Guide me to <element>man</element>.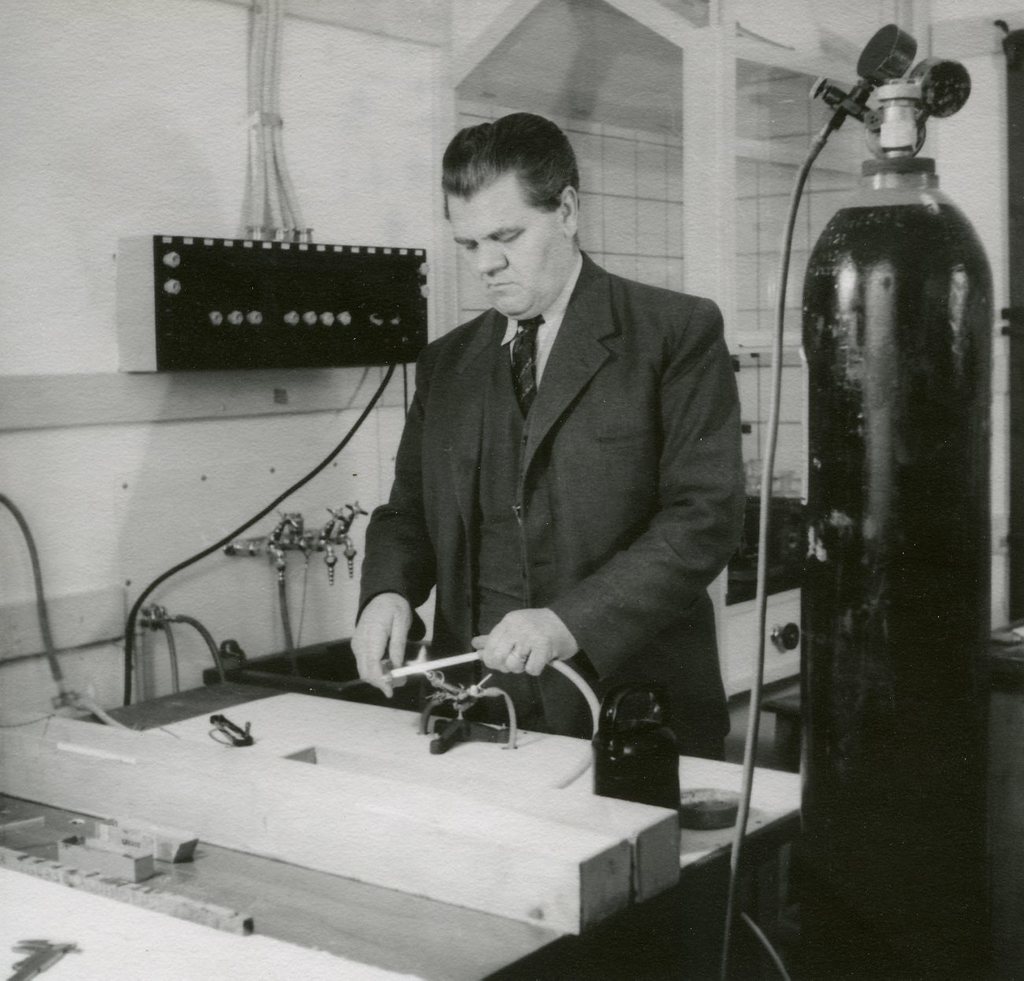
Guidance: [347,110,748,759].
